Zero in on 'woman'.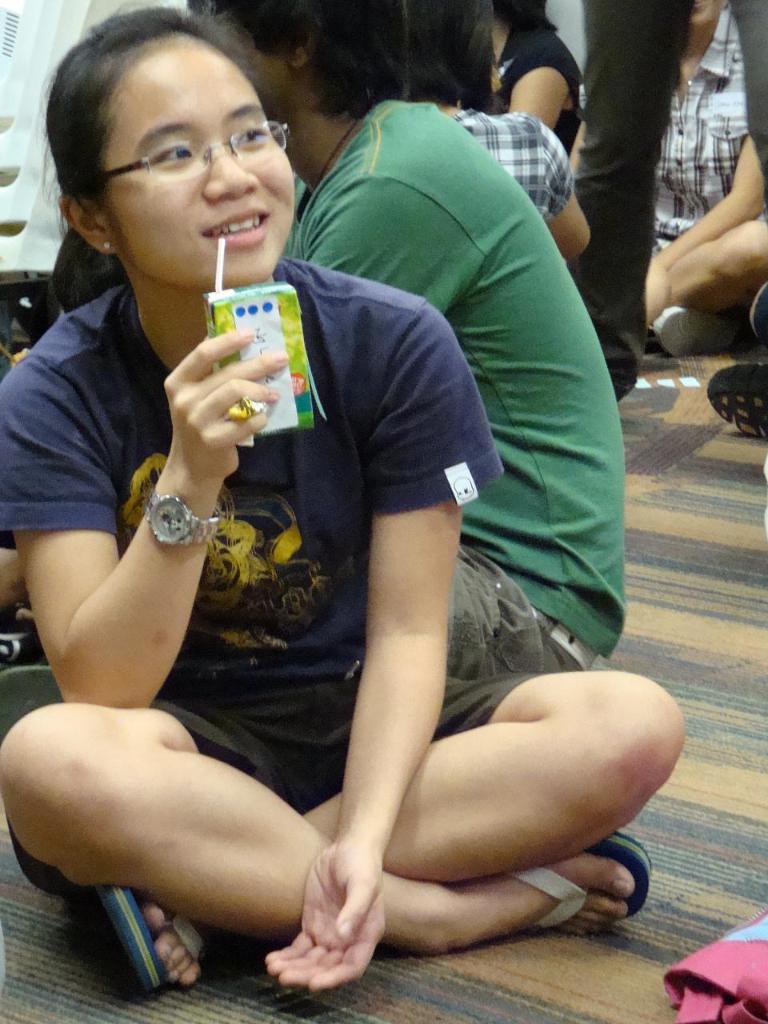
Zeroed in: 489,0,580,149.
